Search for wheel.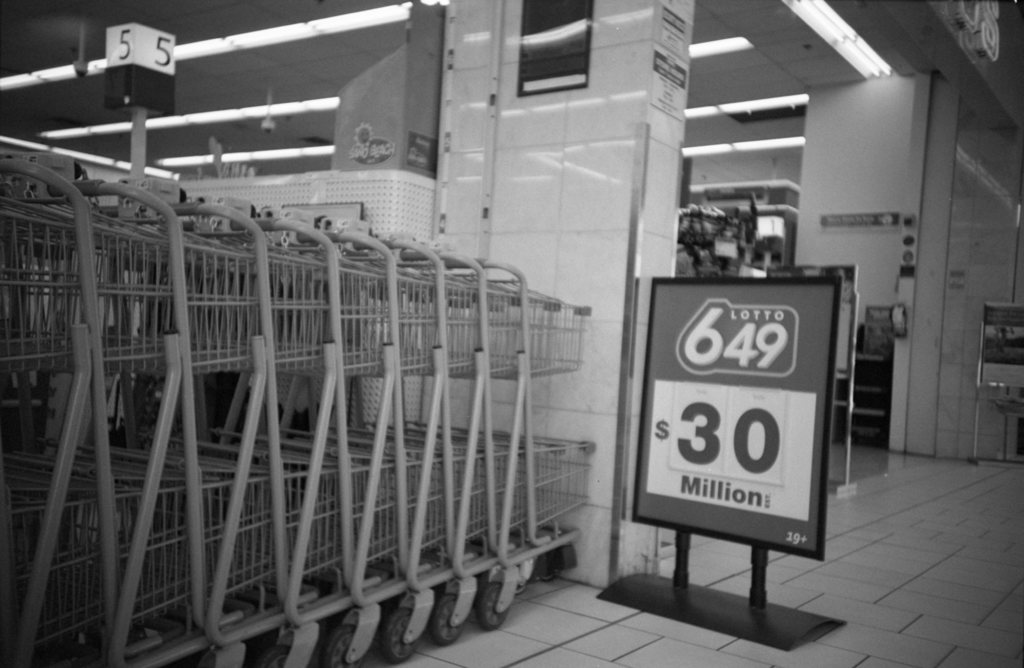
Found at pyautogui.locateOnScreen(386, 607, 424, 664).
